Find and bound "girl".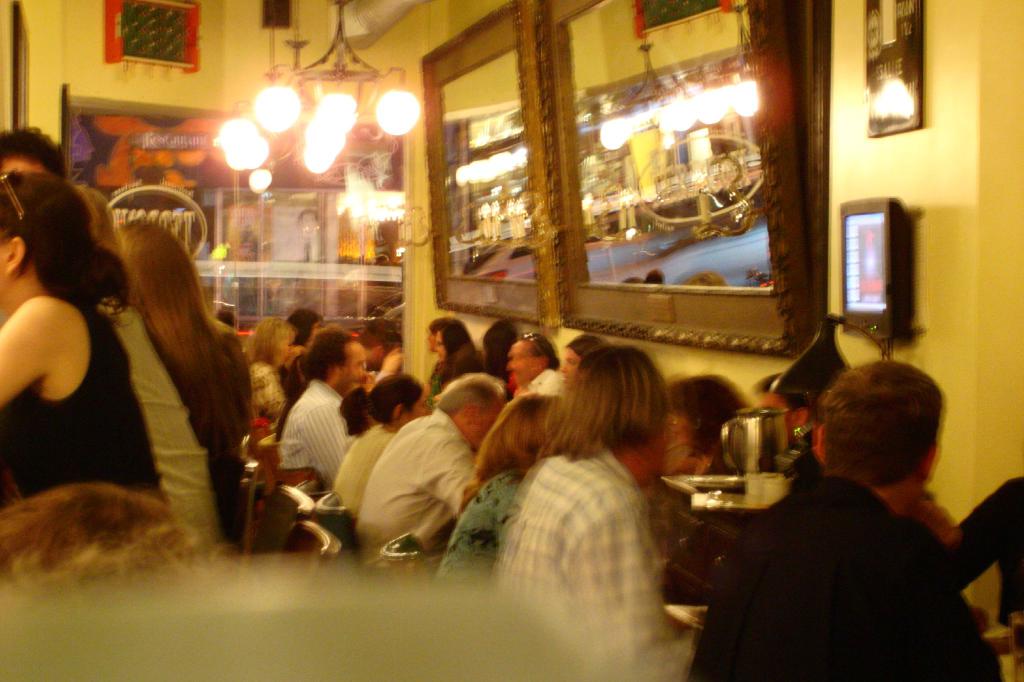
Bound: 437,396,564,591.
